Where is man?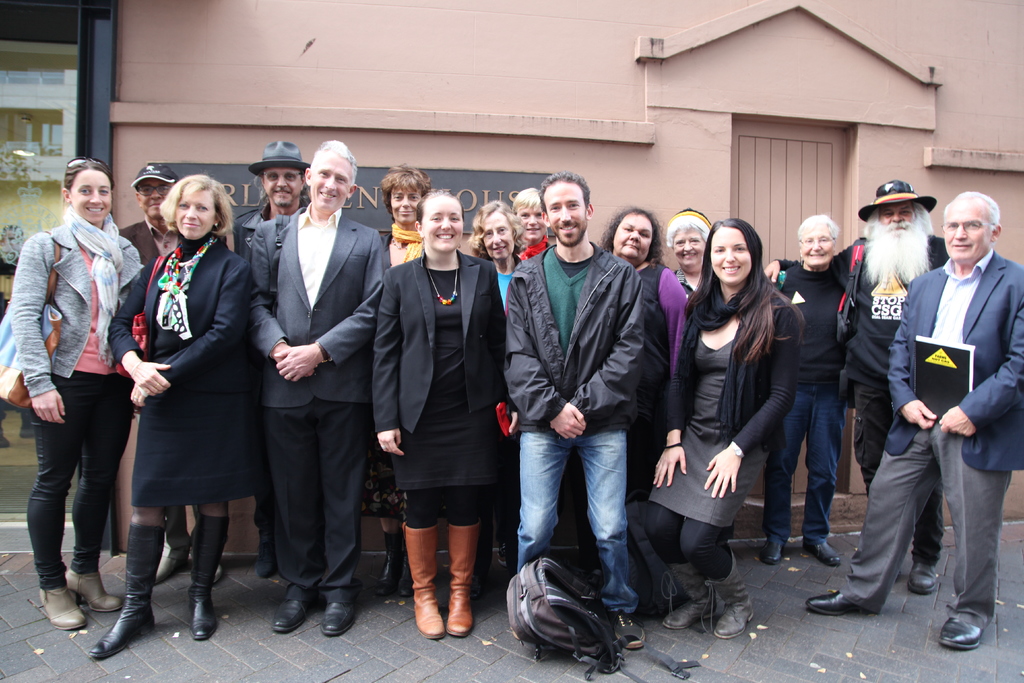
x1=493, y1=162, x2=650, y2=647.
